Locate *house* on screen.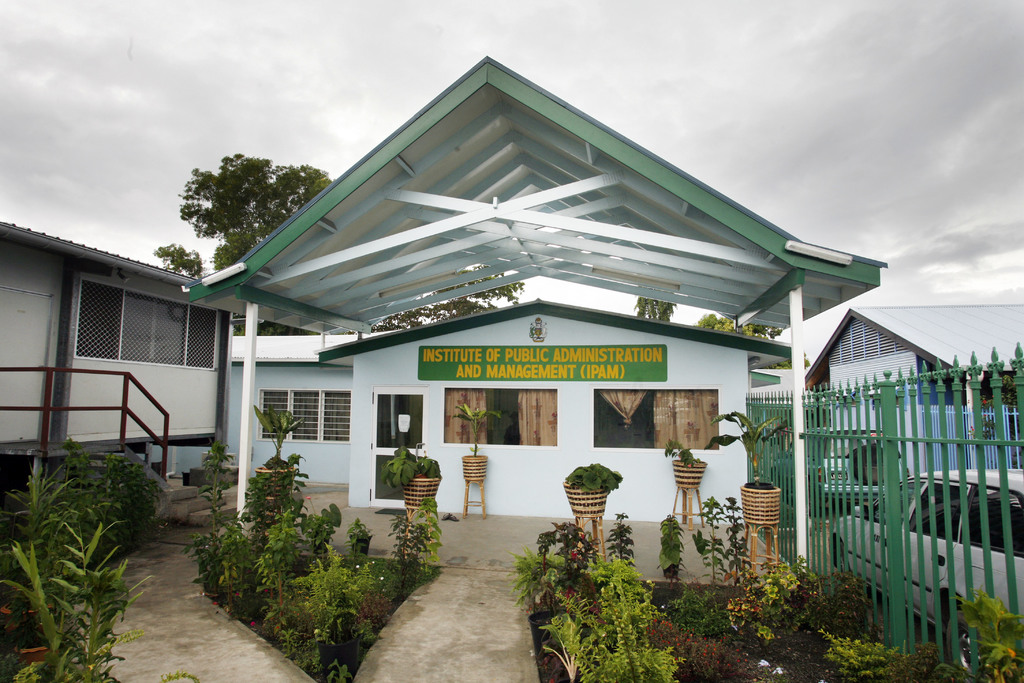
On screen at <bbox>0, 183, 285, 520</bbox>.
